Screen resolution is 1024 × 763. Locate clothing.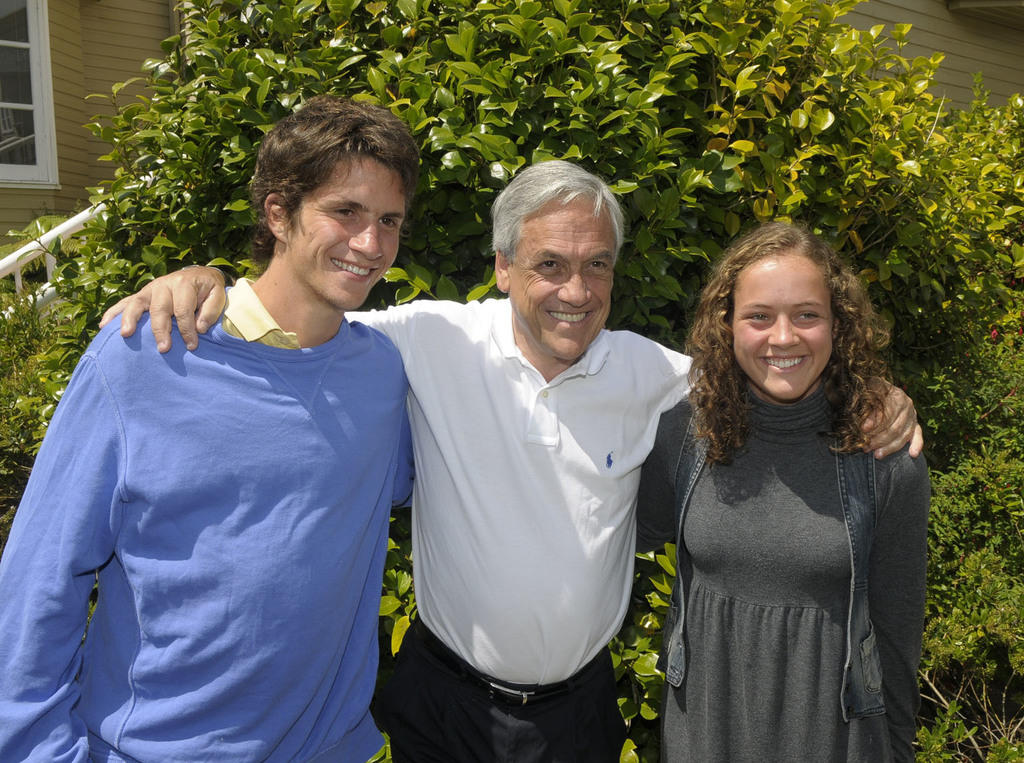
<bbox>347, 299, 706, 762</bbox>.
